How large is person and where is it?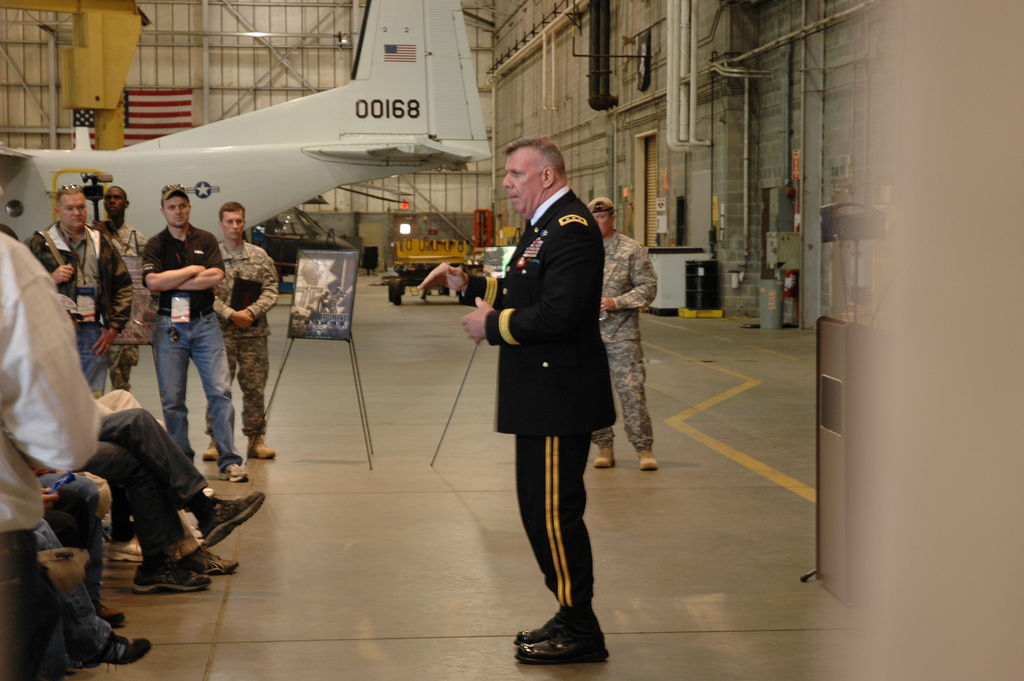
Bounding box: [204,201,279,464].
